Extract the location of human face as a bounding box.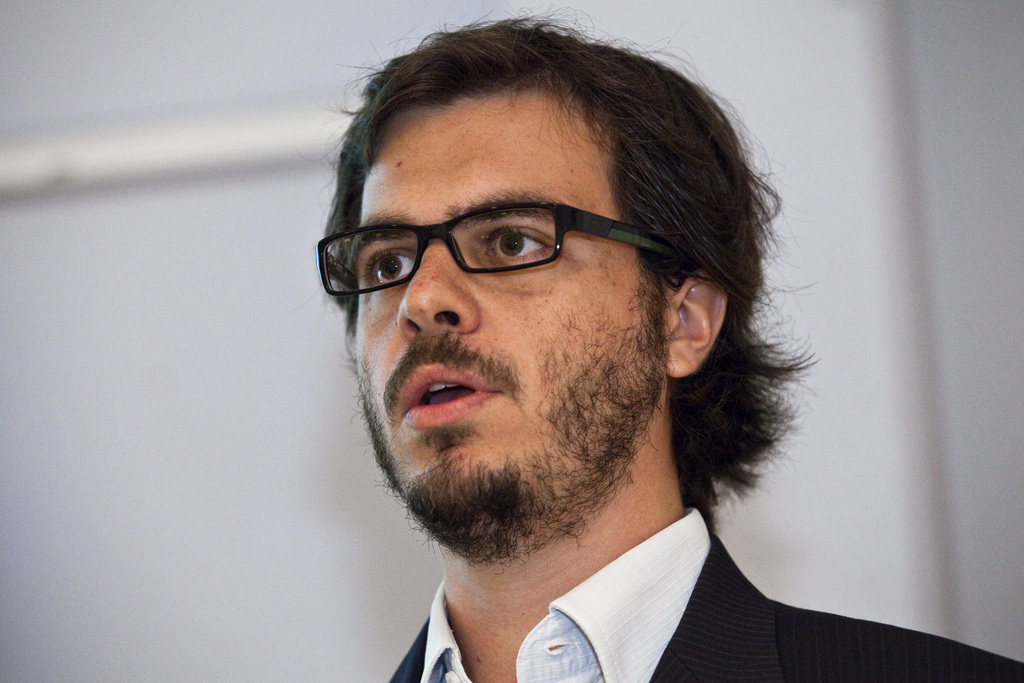
[349, 98, 652, 550].
